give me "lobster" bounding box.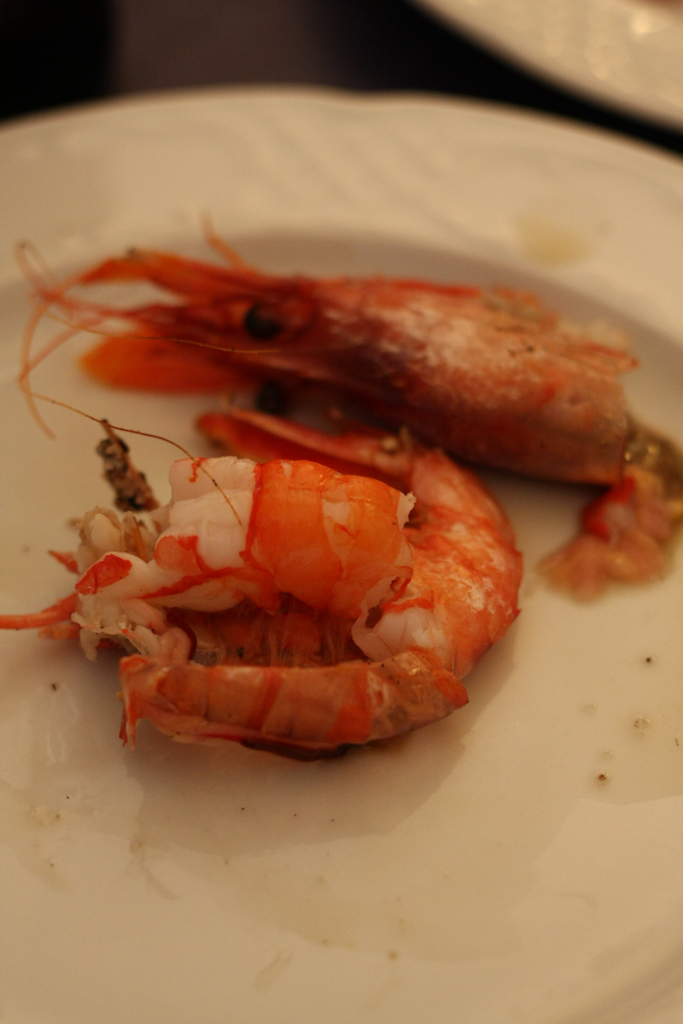
<bbox>0, 420, 546, 764</bbox>.
